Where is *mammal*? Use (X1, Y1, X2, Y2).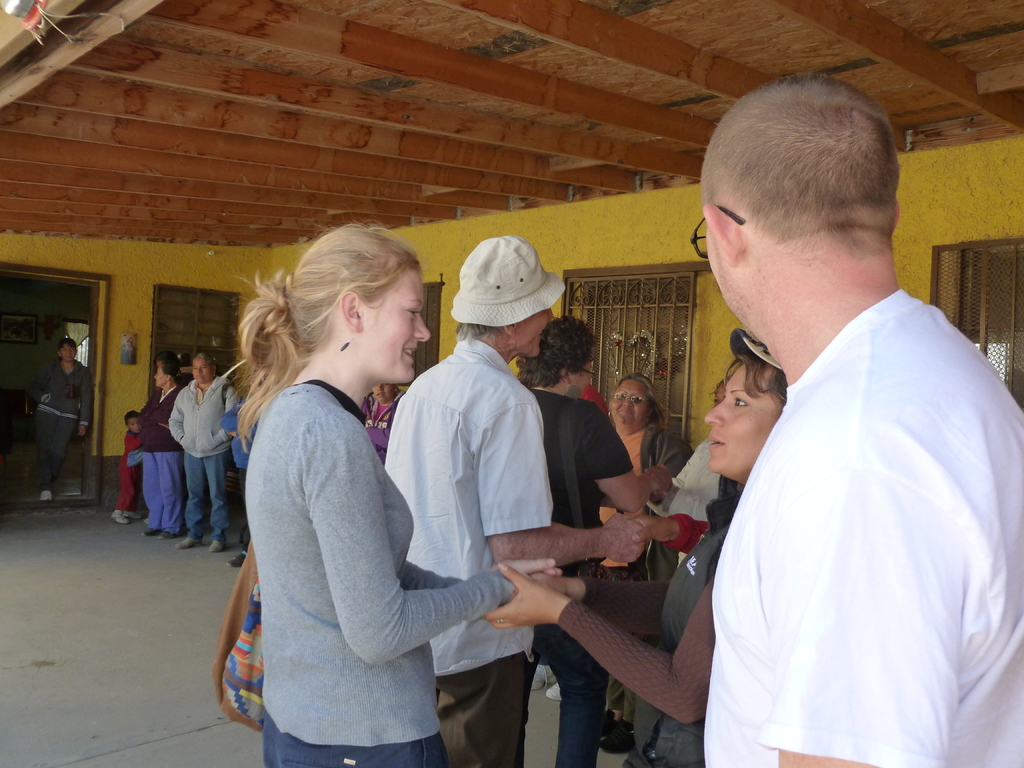
(387, 233, 646, 767).
